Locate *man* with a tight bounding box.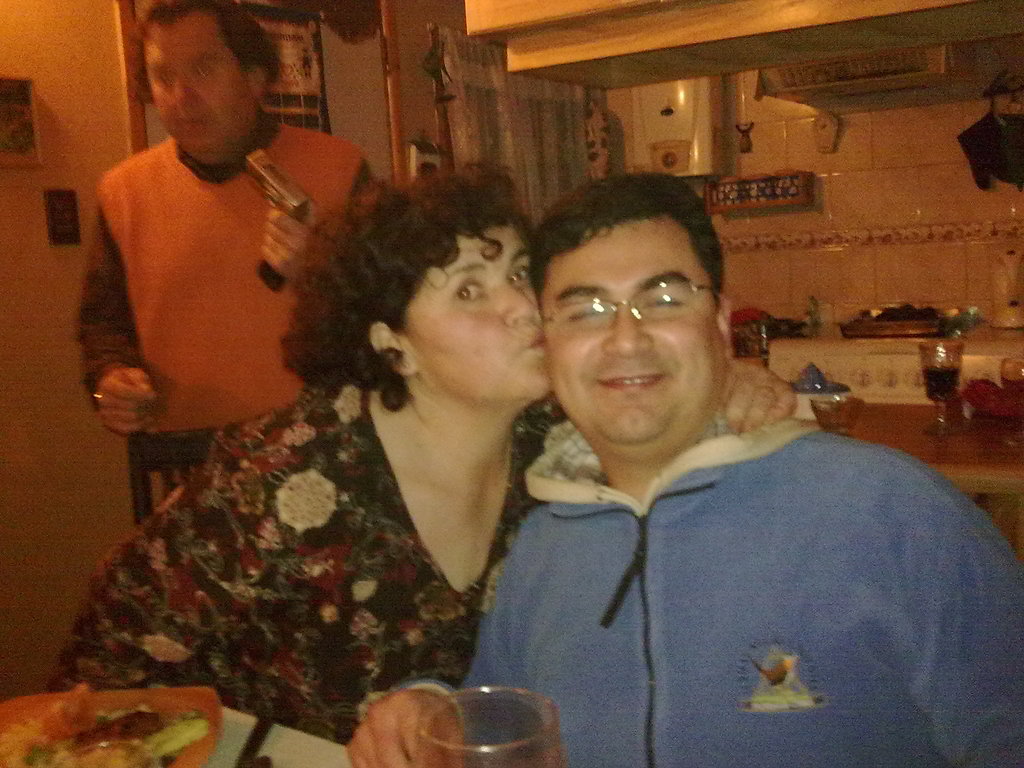
(73, 1, 415, 509).
